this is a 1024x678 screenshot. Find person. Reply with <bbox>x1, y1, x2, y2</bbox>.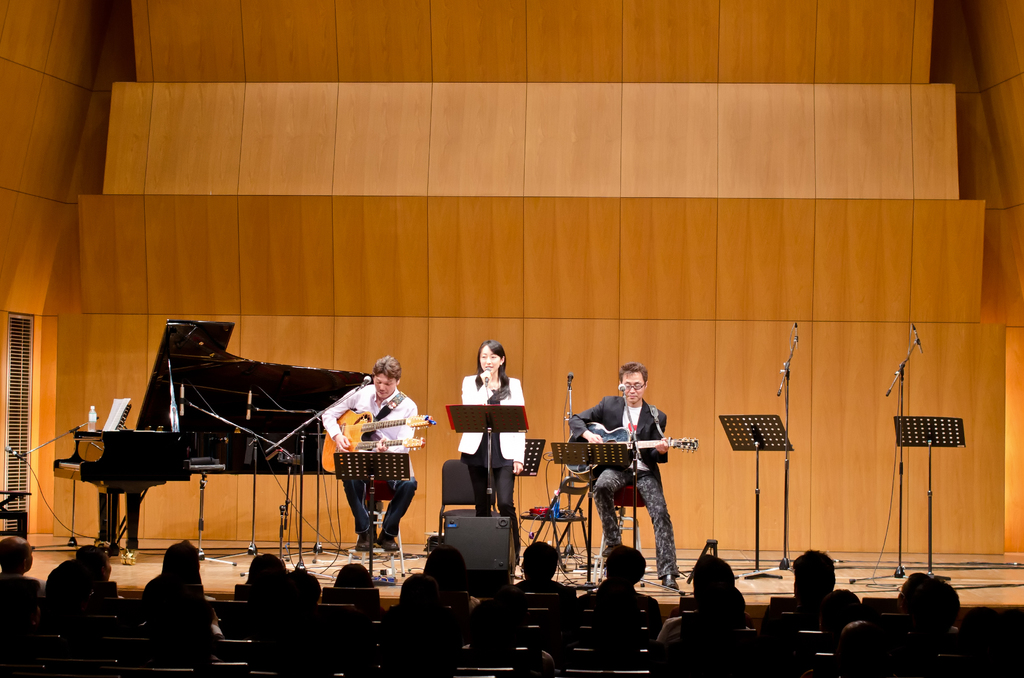
<bbox>573, 549, 663, 659</bbox>.
